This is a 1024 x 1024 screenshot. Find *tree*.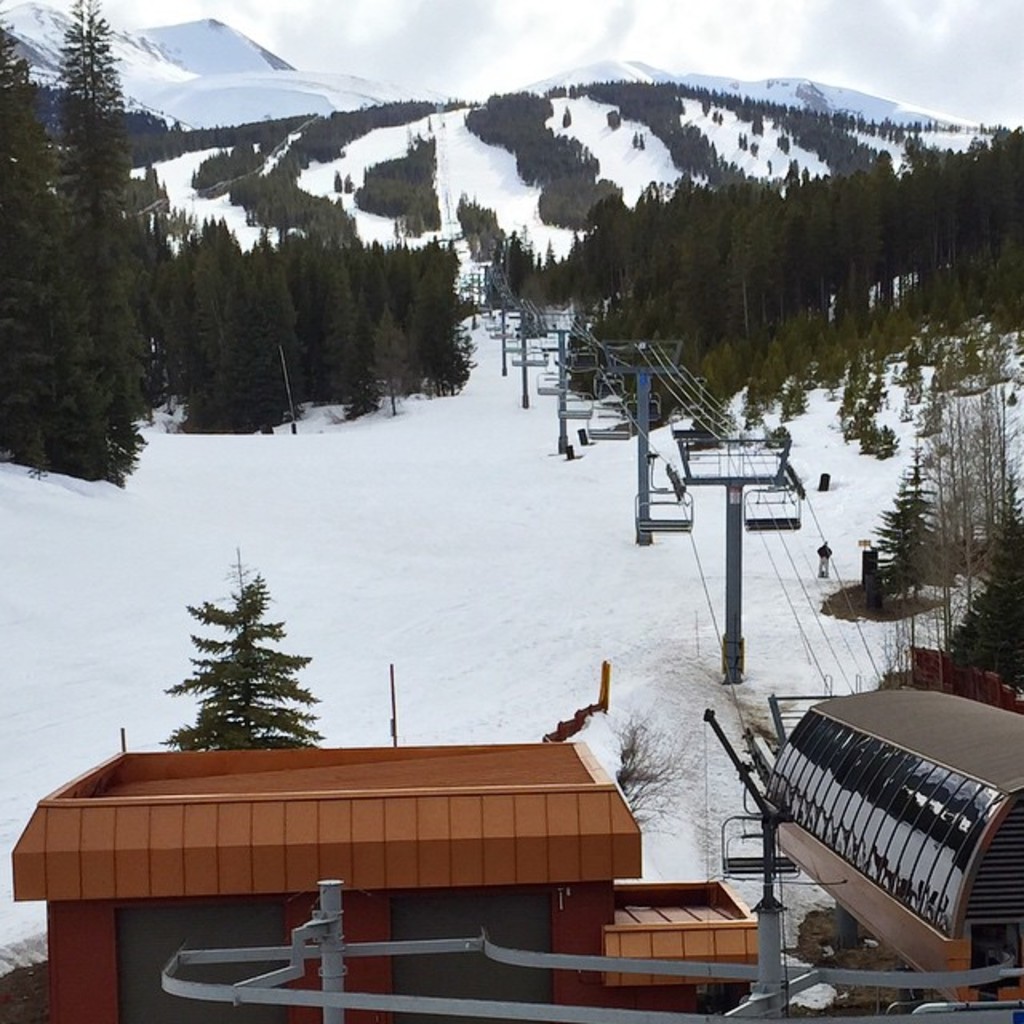
Bounding box: [326,286,378,414].
